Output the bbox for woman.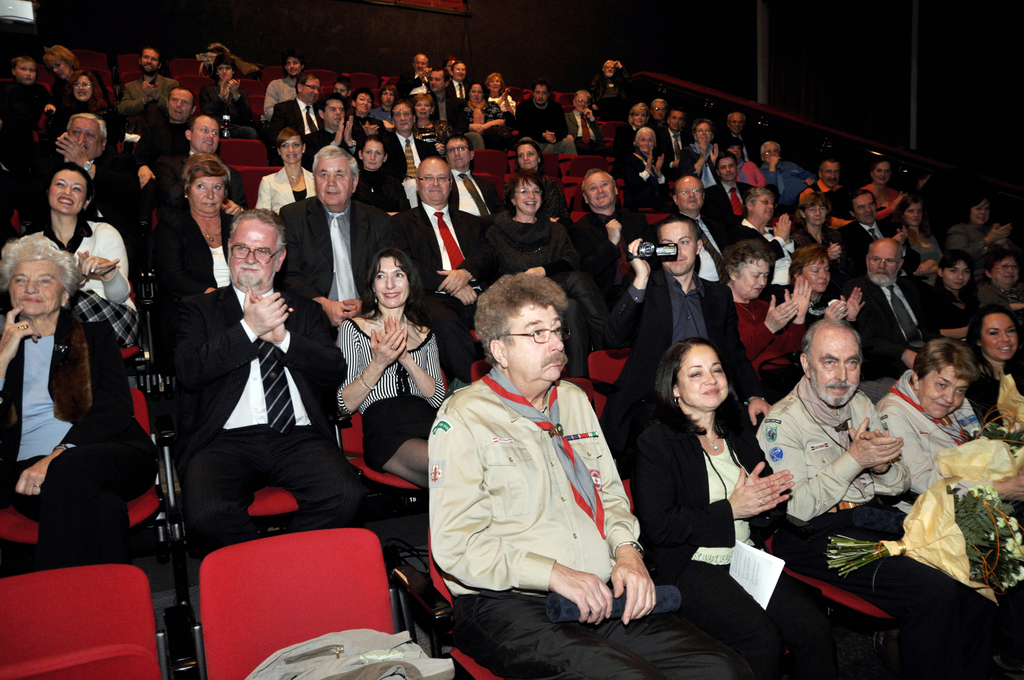
box=[680, 120, 726, 187].
